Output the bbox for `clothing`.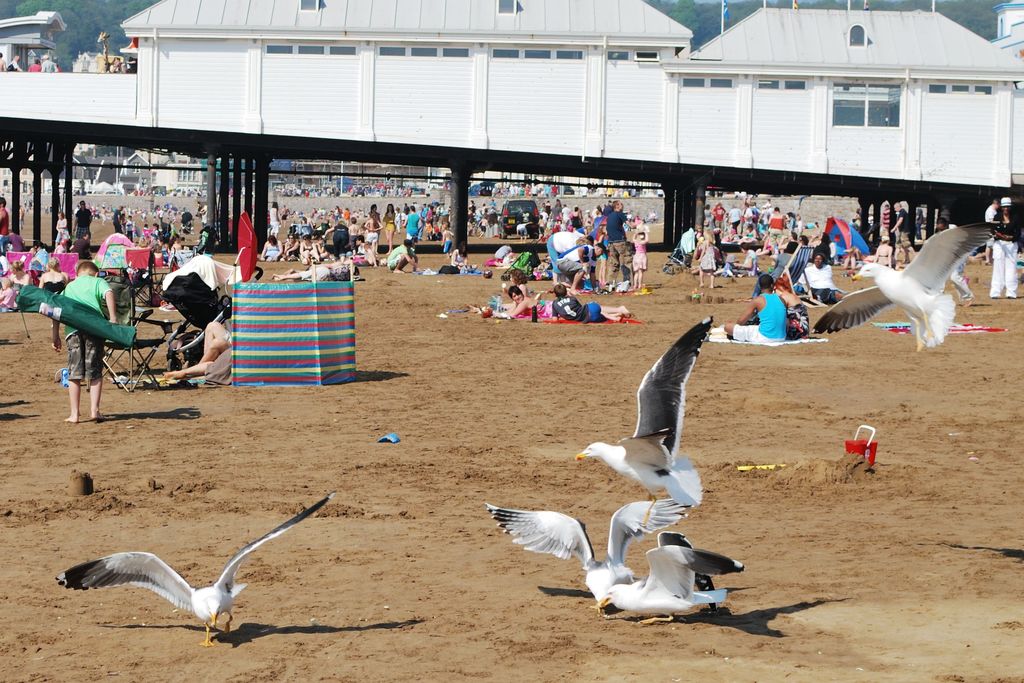
box(269, 203, 277, 232).
